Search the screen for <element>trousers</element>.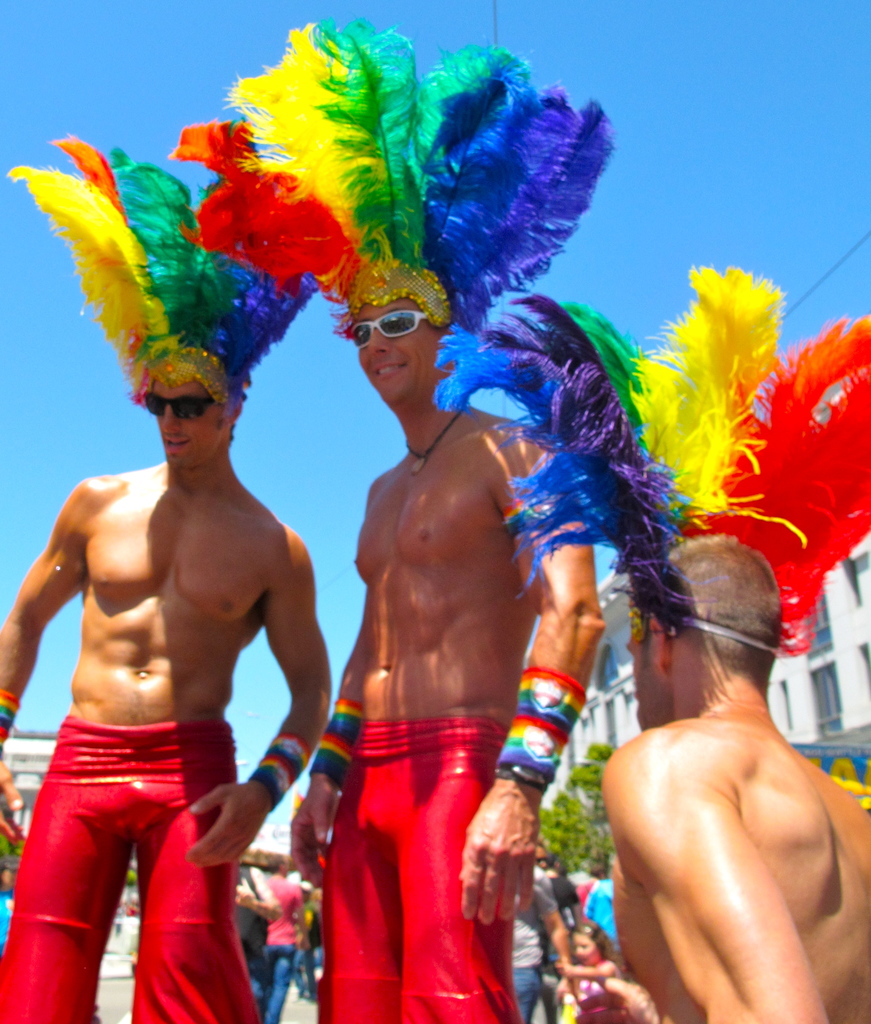
Found at x1=313 y1=714 x2=516 y2=1023.
